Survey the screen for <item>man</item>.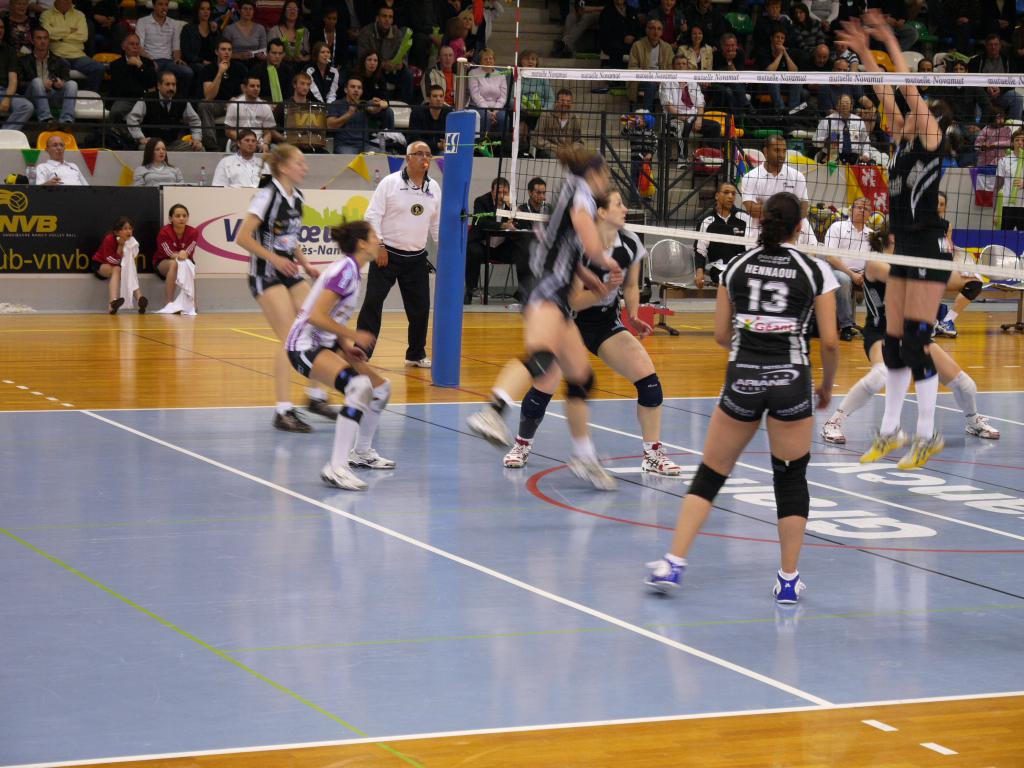
Survey found: box(223, 77, 275, 156).
